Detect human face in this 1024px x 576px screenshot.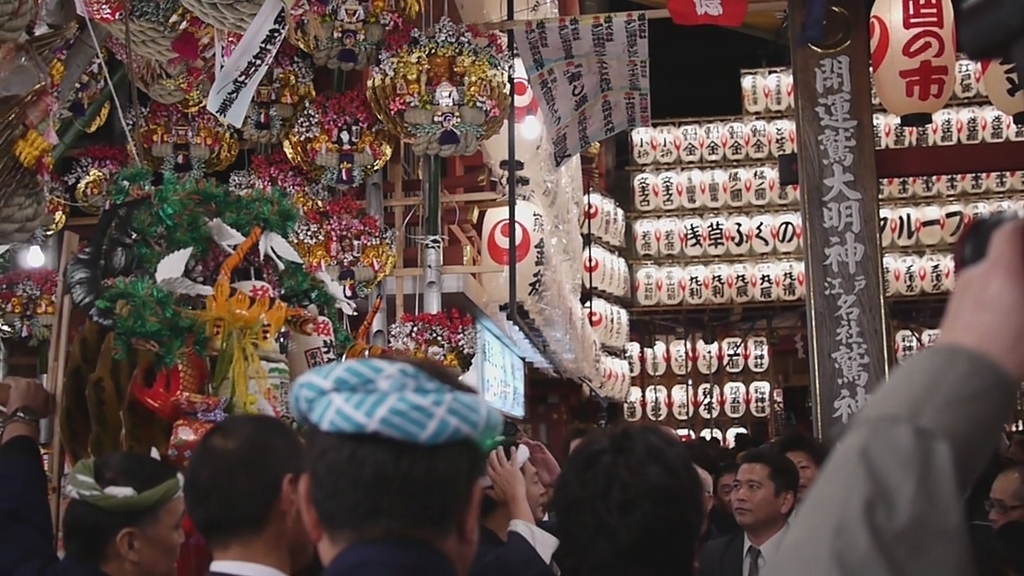
Detection: (x1=142, y1=491, x2=189, y2=575).
